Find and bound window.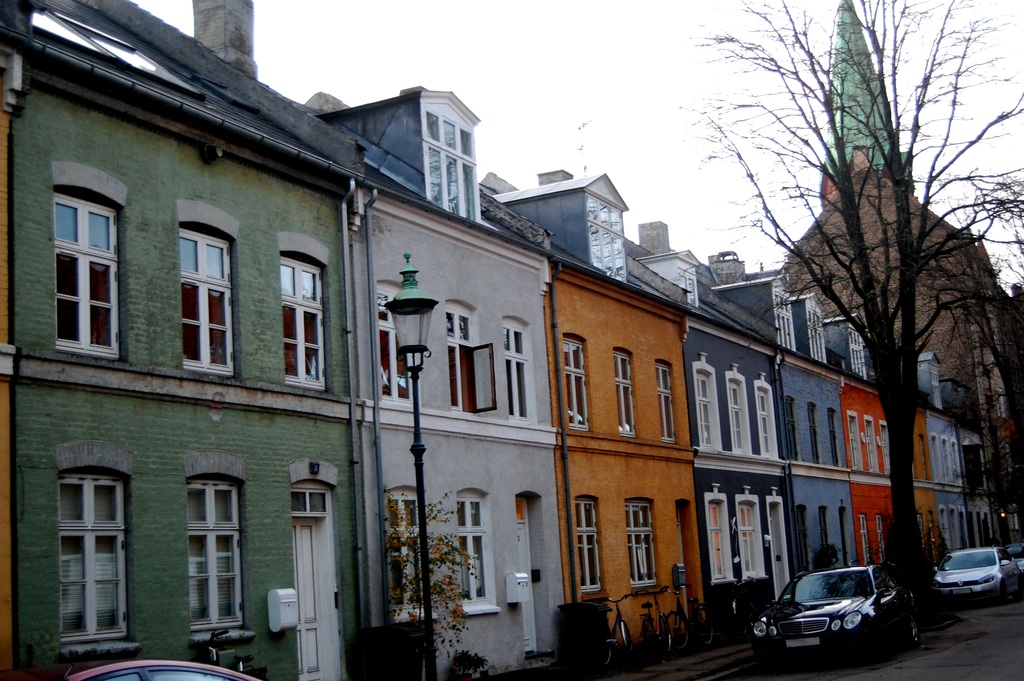
Bound: <bbox>290, 488, 328, 518</bbox>.
